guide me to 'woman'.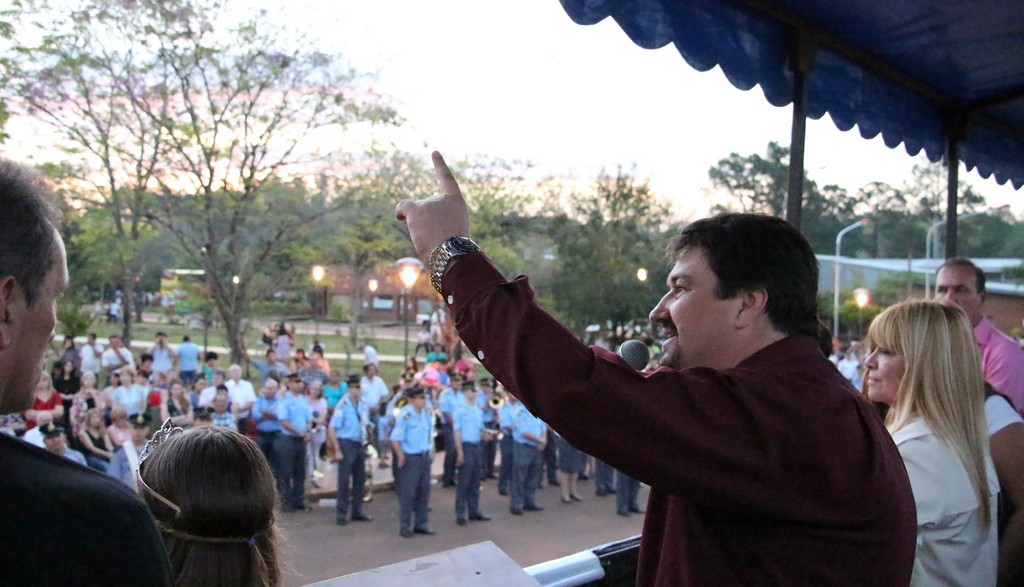
Guidance: <region>303, 382, 325, 482</region>.
